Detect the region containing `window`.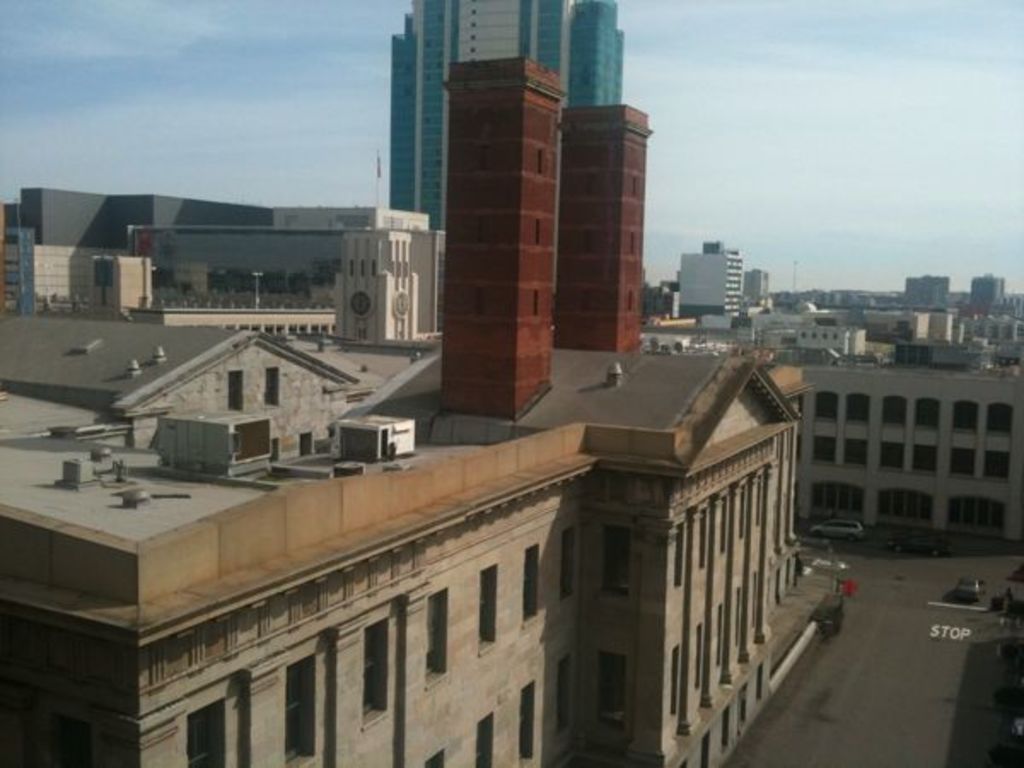
[514,679,534,756].
